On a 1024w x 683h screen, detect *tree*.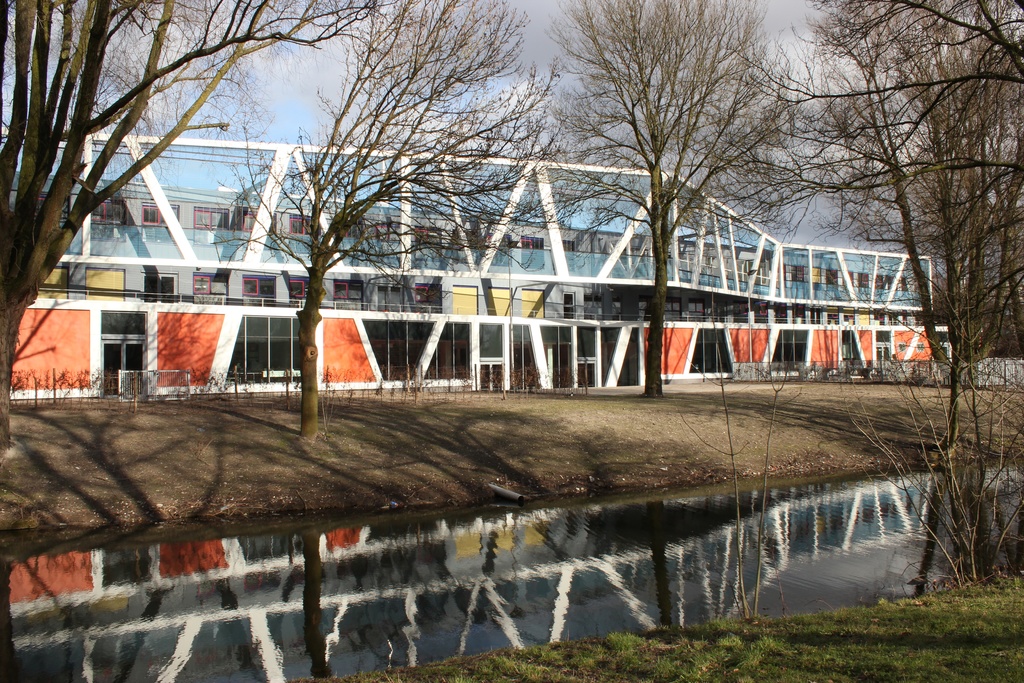
BBox(787, 21, 1007, 484).
